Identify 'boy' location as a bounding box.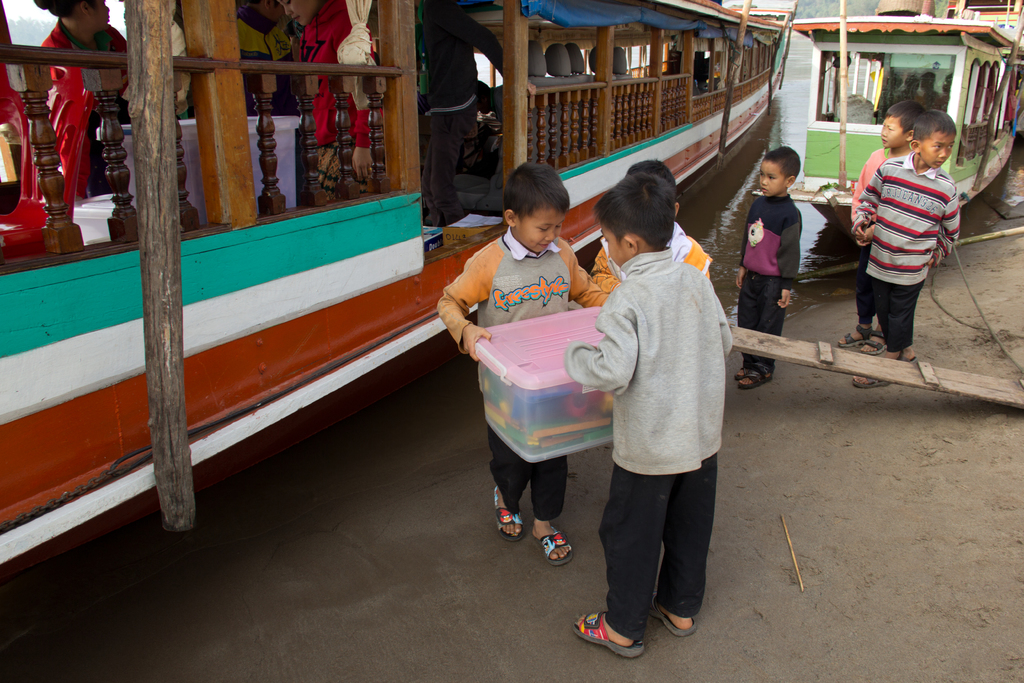
box=[836, 102, 925, 356].
